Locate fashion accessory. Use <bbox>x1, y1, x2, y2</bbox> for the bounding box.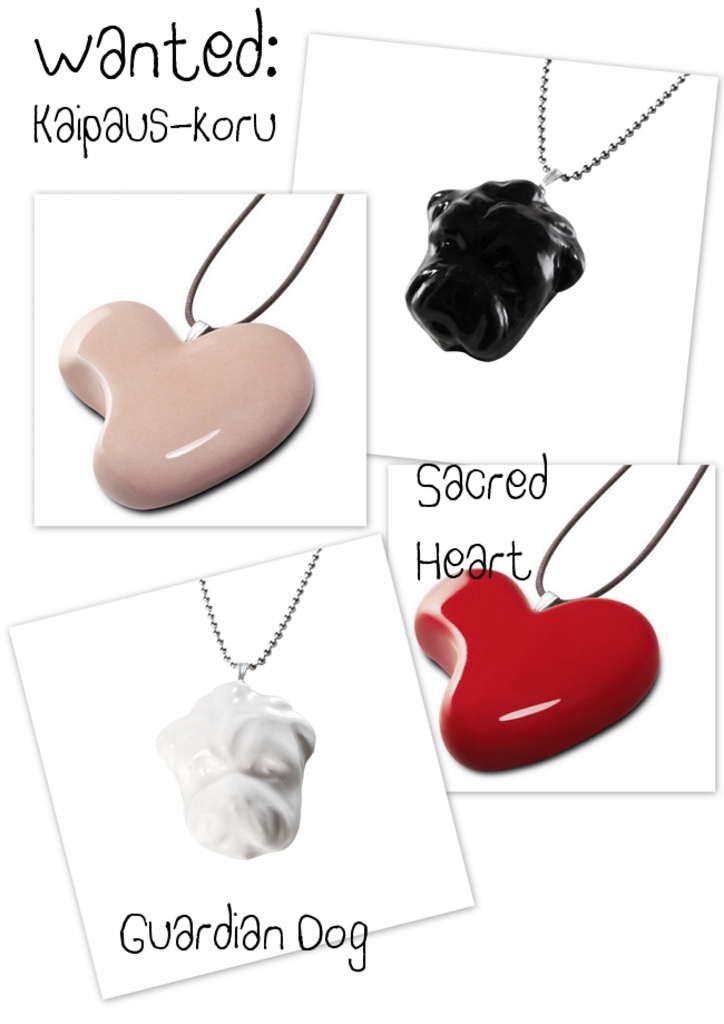
<bbox>56, 195, 361, 509</bbox>.
